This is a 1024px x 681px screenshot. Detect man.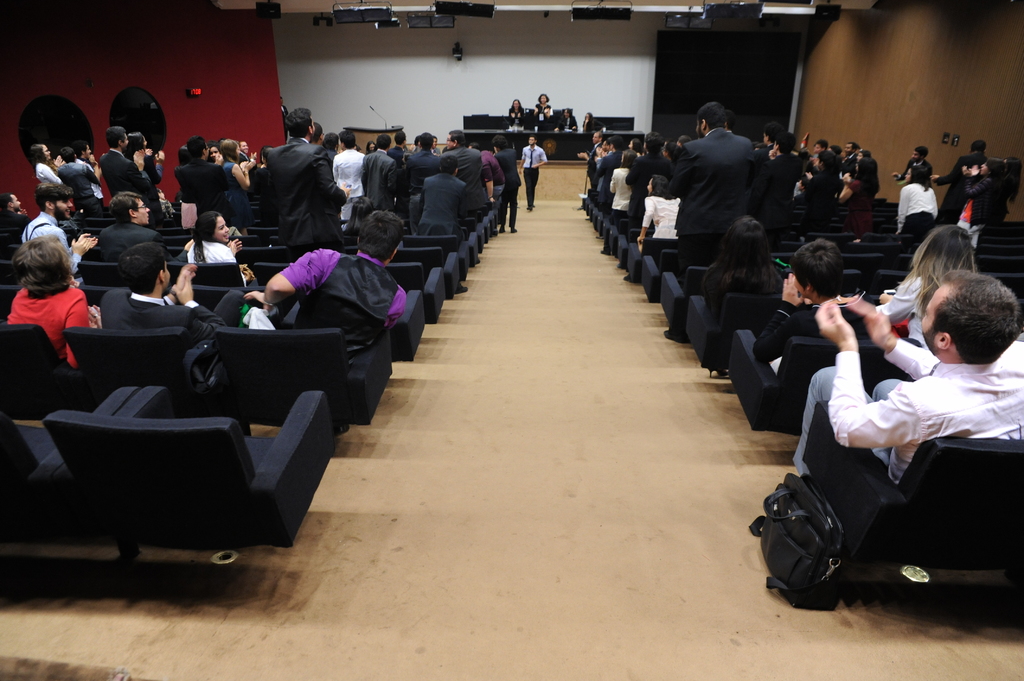
bbox(595, 137, 620, 183).
